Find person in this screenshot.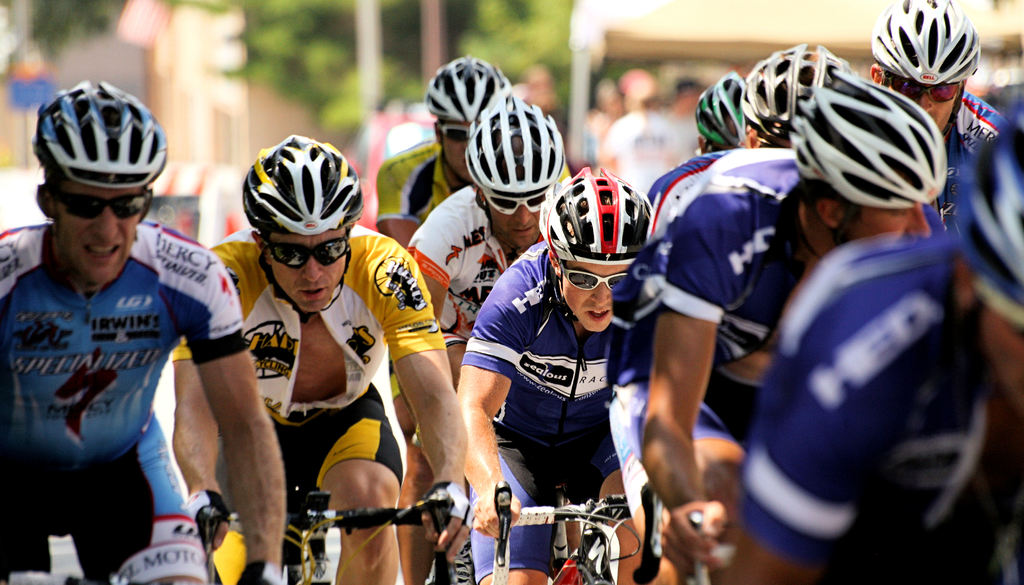
The bounding box for person is [left=863, top=0, right=1007, bottom=218].
